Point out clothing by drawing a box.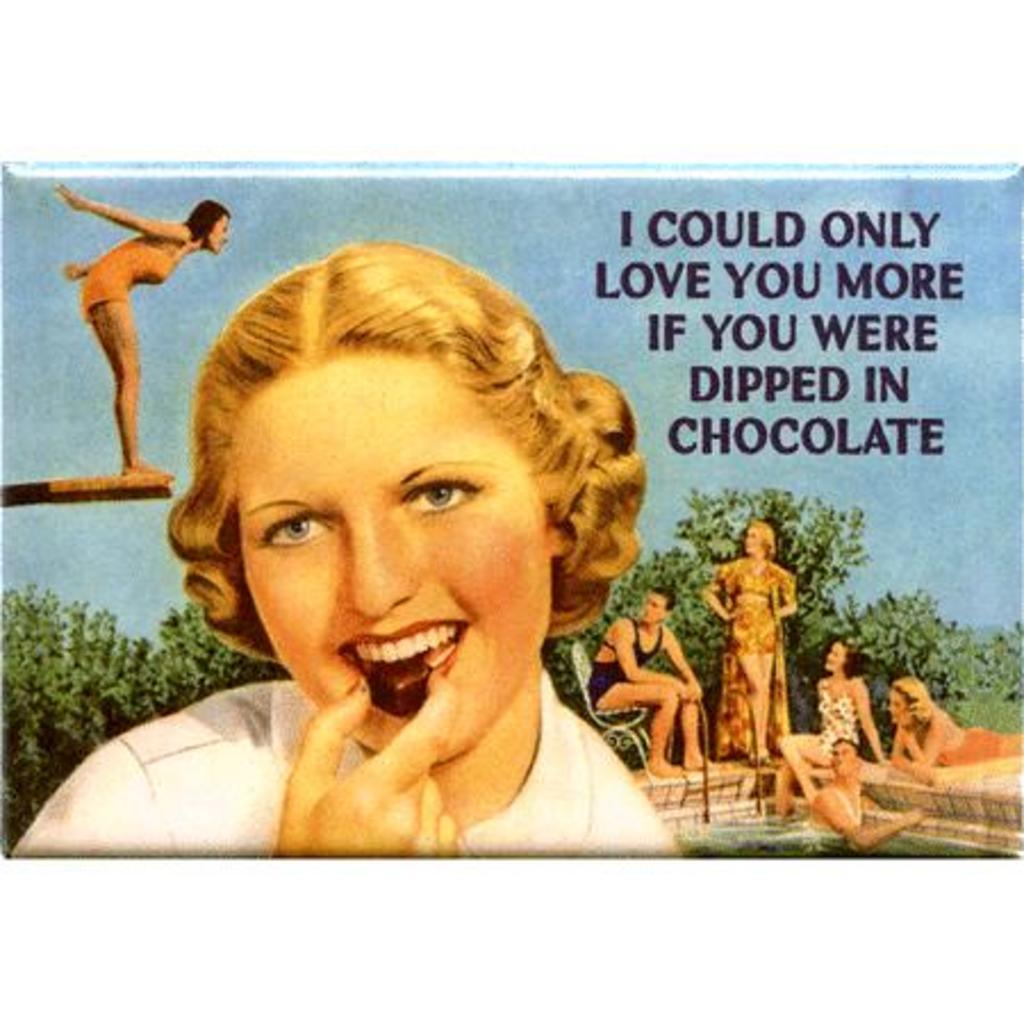
(left=77, top=225, right=191, bottom=309).
